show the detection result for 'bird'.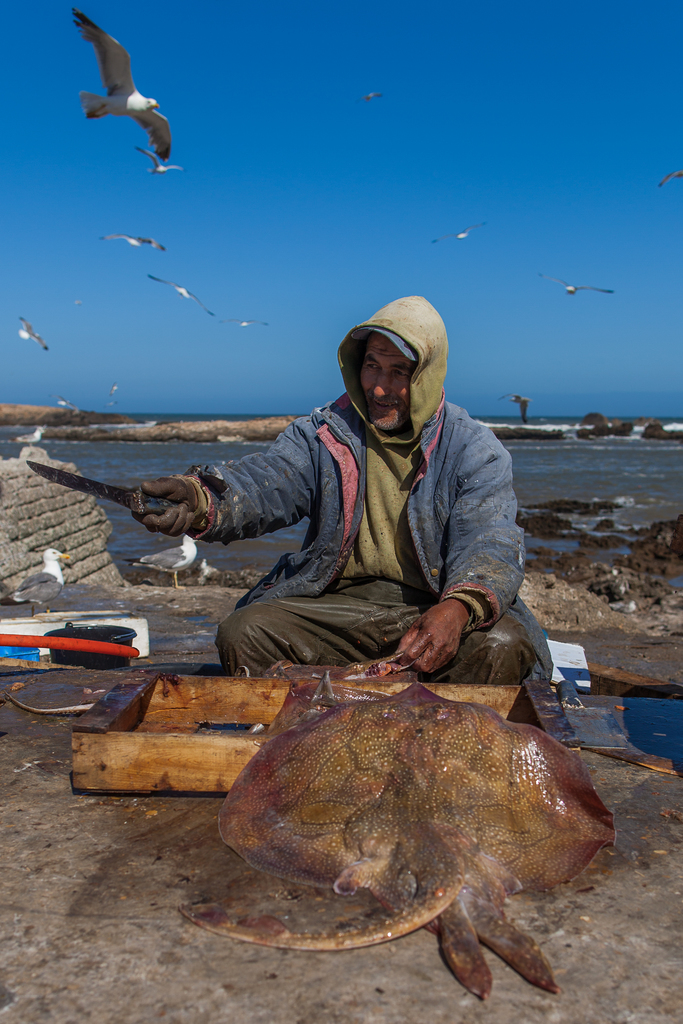
x1=106, y1=228, x2=171, y2=252.
